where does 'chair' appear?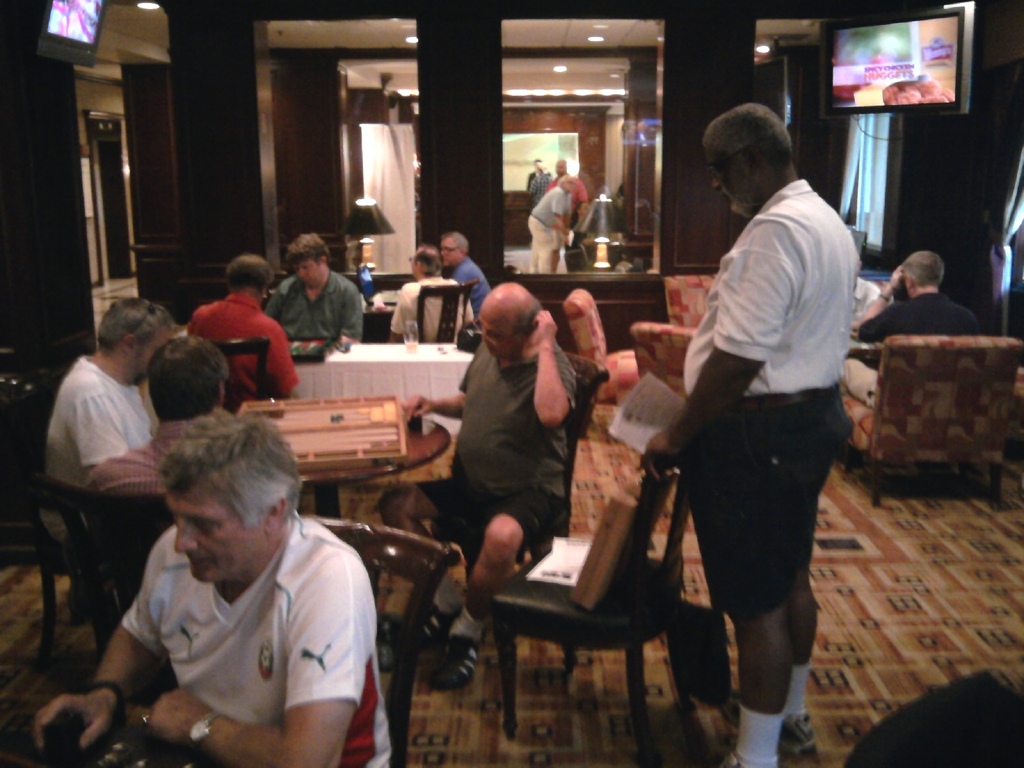
Appears at locate(411, 279, 488, 348).
